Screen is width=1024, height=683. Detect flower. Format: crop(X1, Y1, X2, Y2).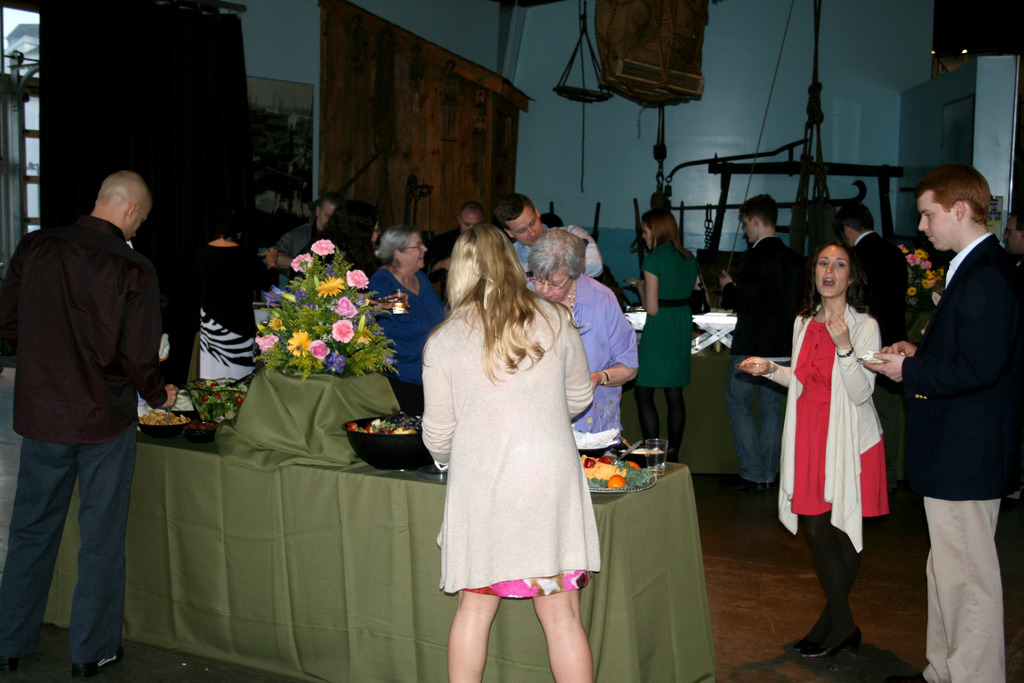
crop(289, 329, 312, 359).
